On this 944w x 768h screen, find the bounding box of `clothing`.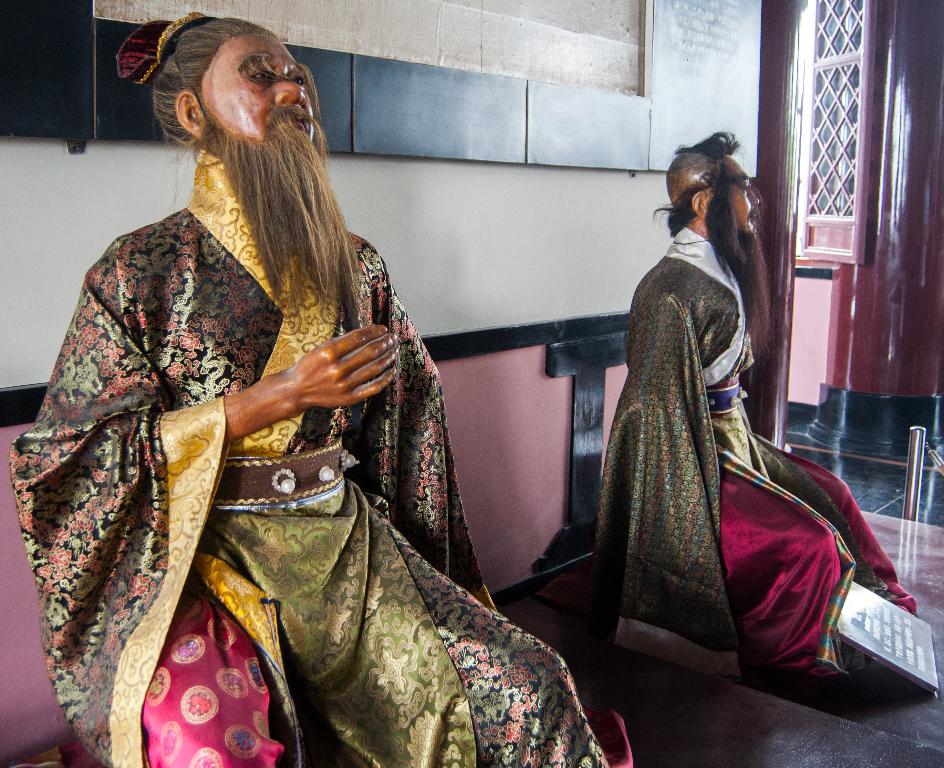
Bounding box: 0:137:614:767.
